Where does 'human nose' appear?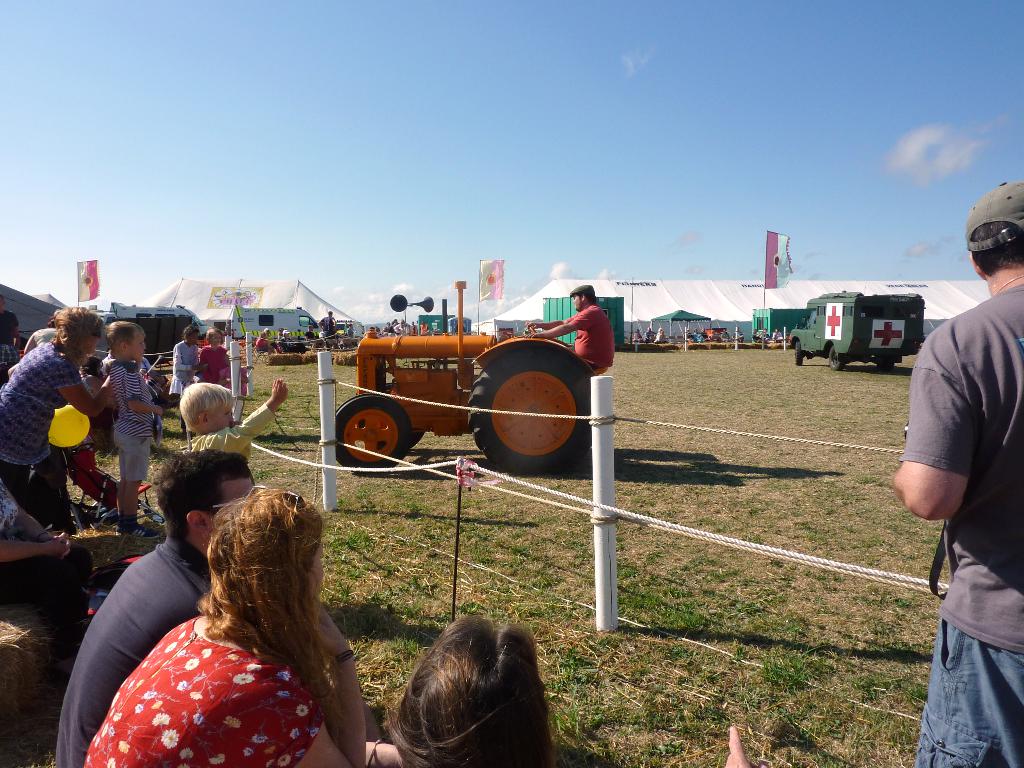
Appears at (143, 342, 147, 351).
